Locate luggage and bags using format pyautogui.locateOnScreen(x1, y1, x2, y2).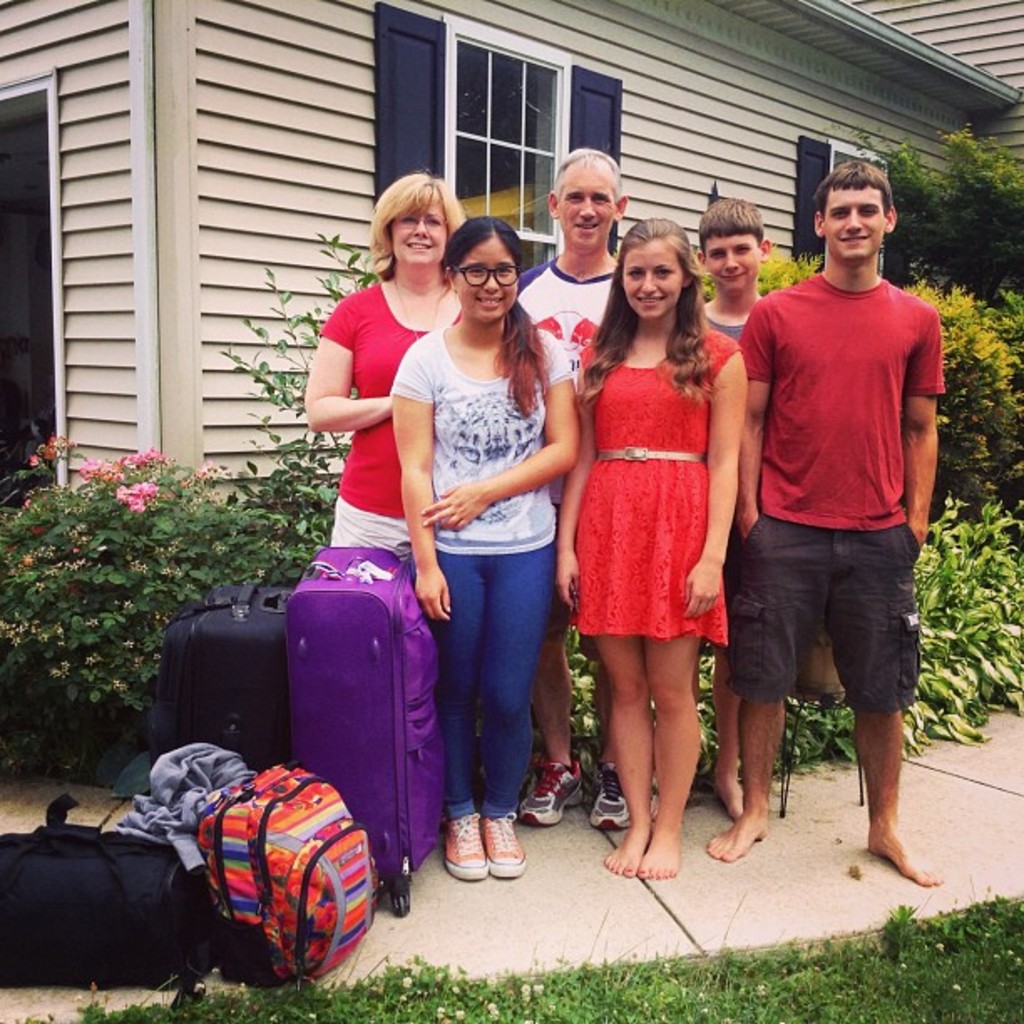
pyautogui.locateOnScreen(226, 532, 455, 885).
